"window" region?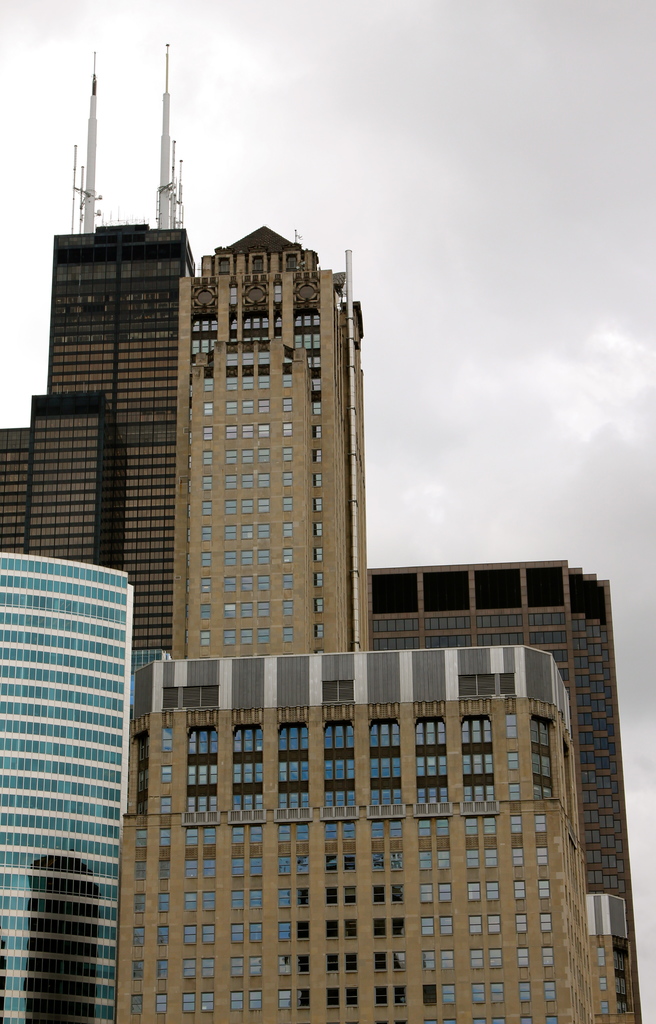
region(345, 925, 359, 935)
